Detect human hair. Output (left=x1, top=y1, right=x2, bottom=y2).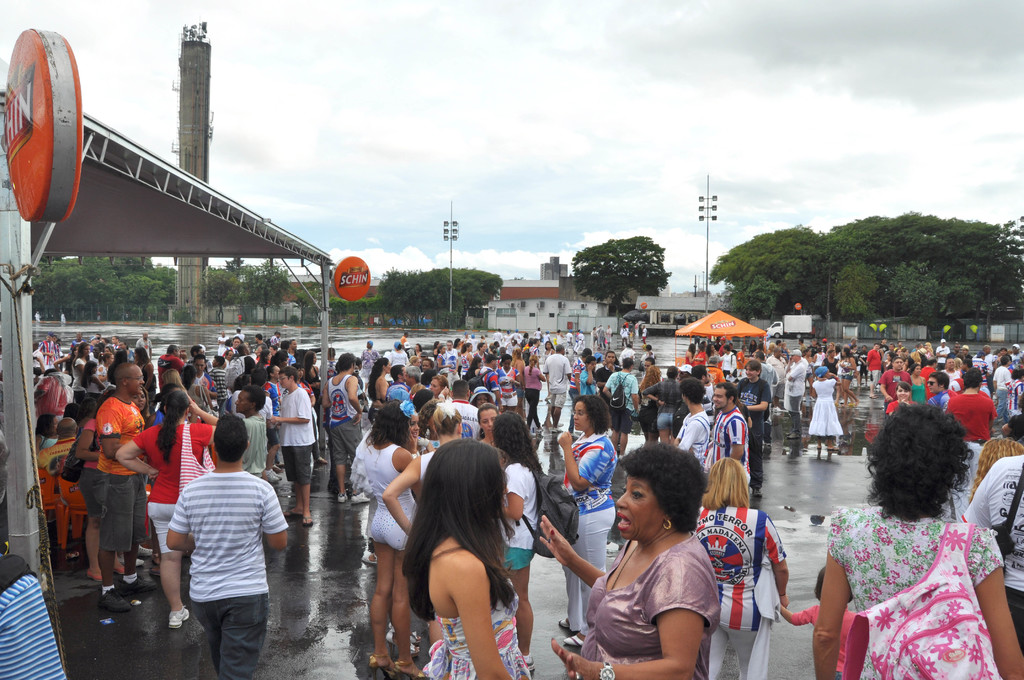
(left=528, top=357, right=537, bottom=375).
